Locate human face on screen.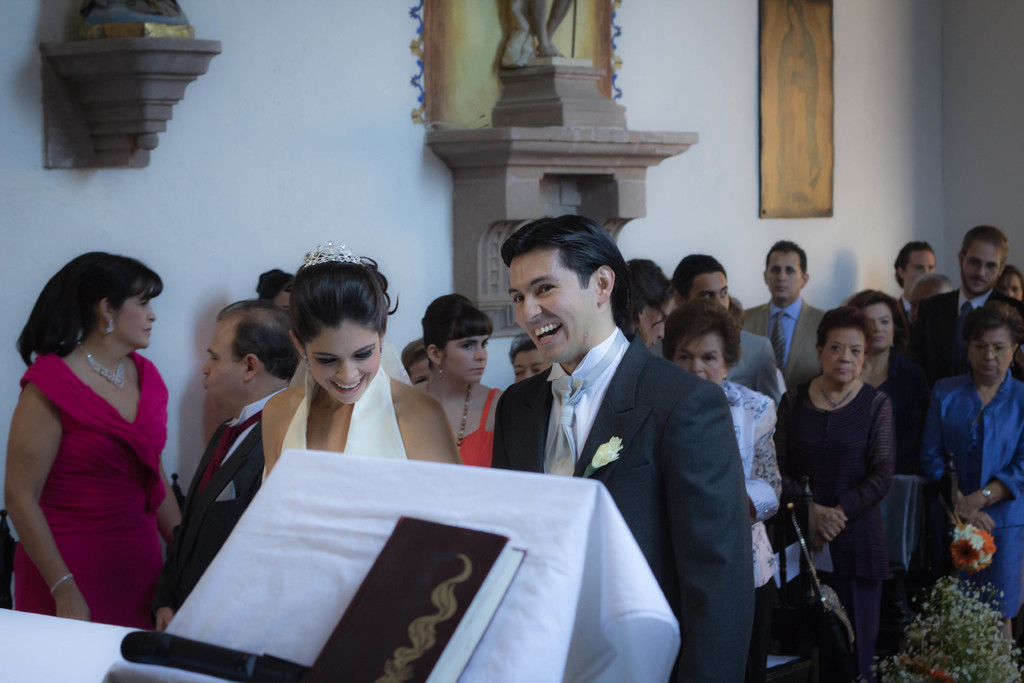
On screen at locate(200, 318, 248, 404).
